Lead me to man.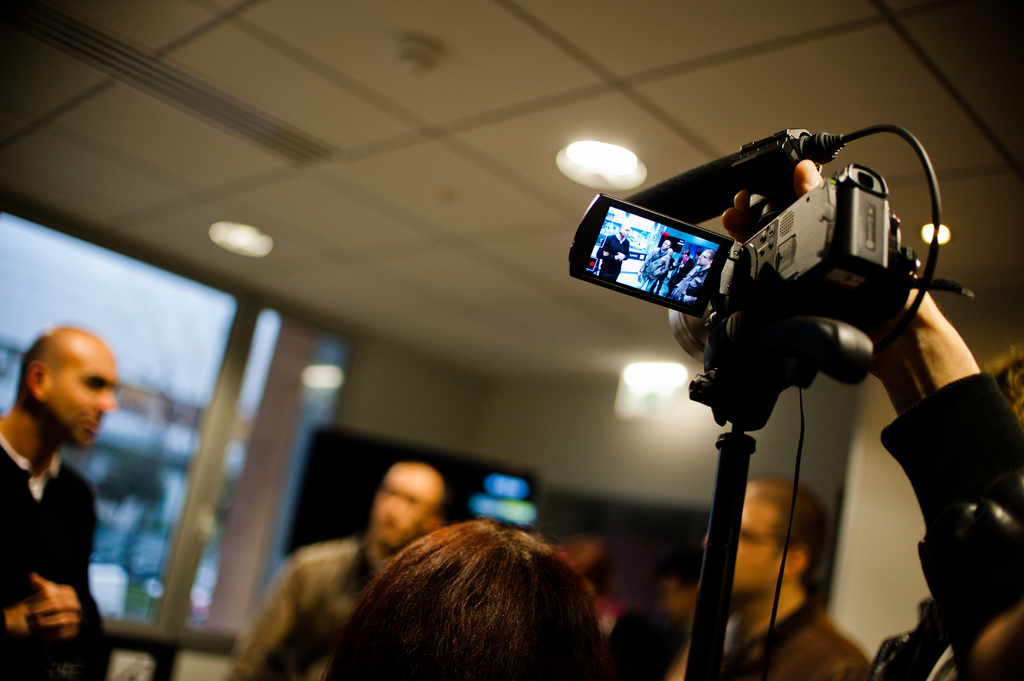
Lead to [left=0, top=338, right=115, bottom=680].
